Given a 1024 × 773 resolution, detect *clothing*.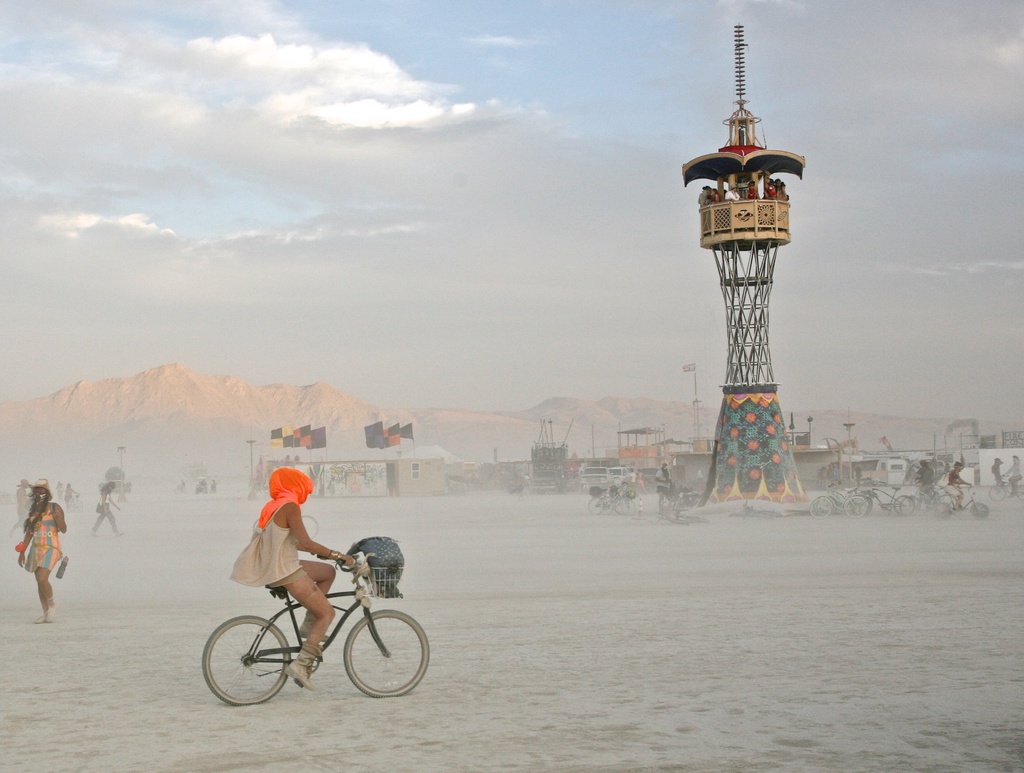
[637,474,641,491].
